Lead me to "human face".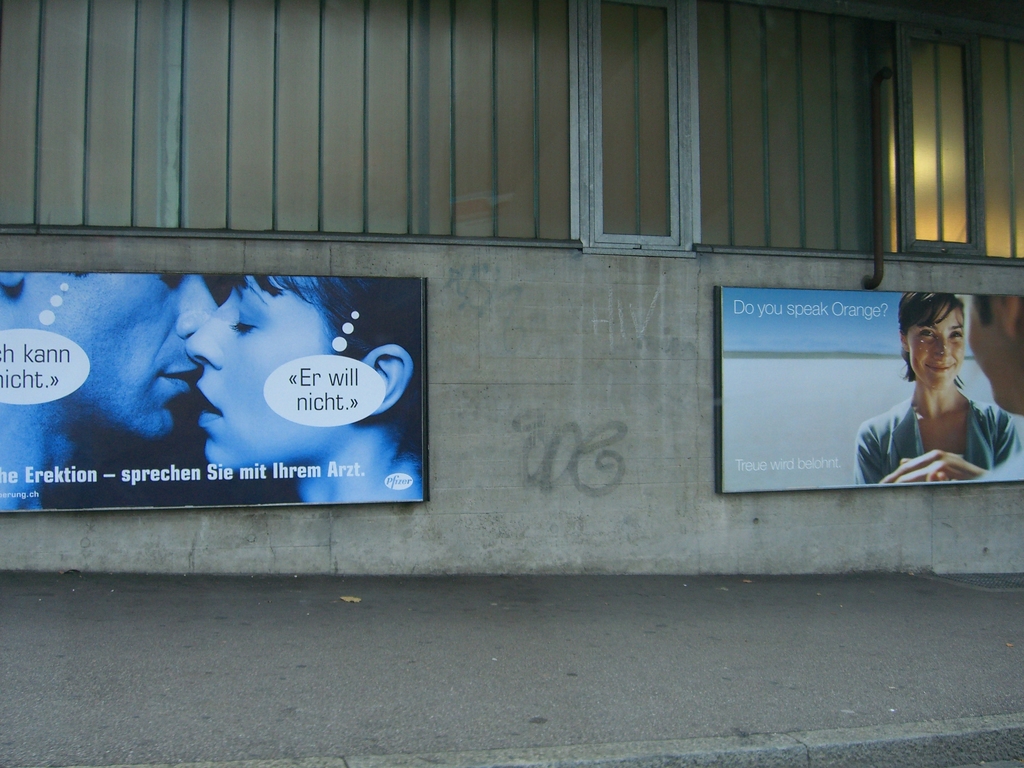
Lead to detection(22, 273, 220, 445).
